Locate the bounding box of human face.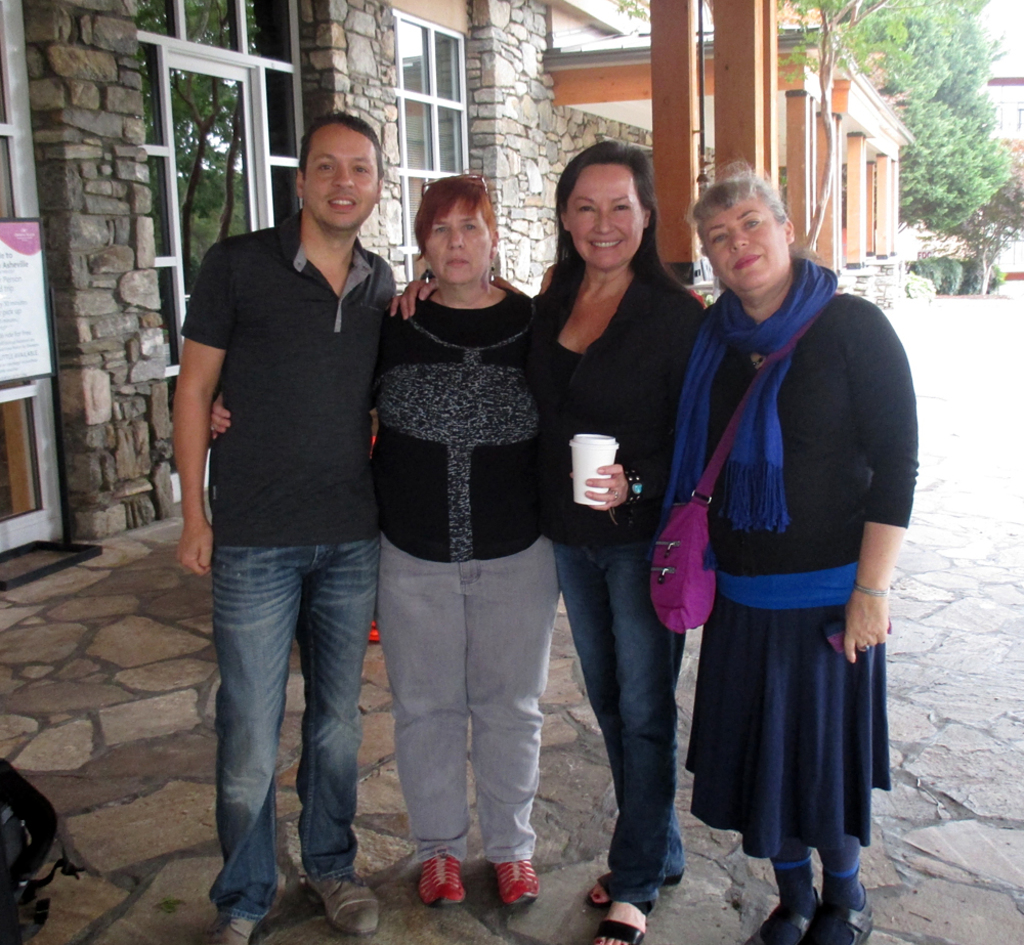
Bounding box: [423, 197, 486, 287].
